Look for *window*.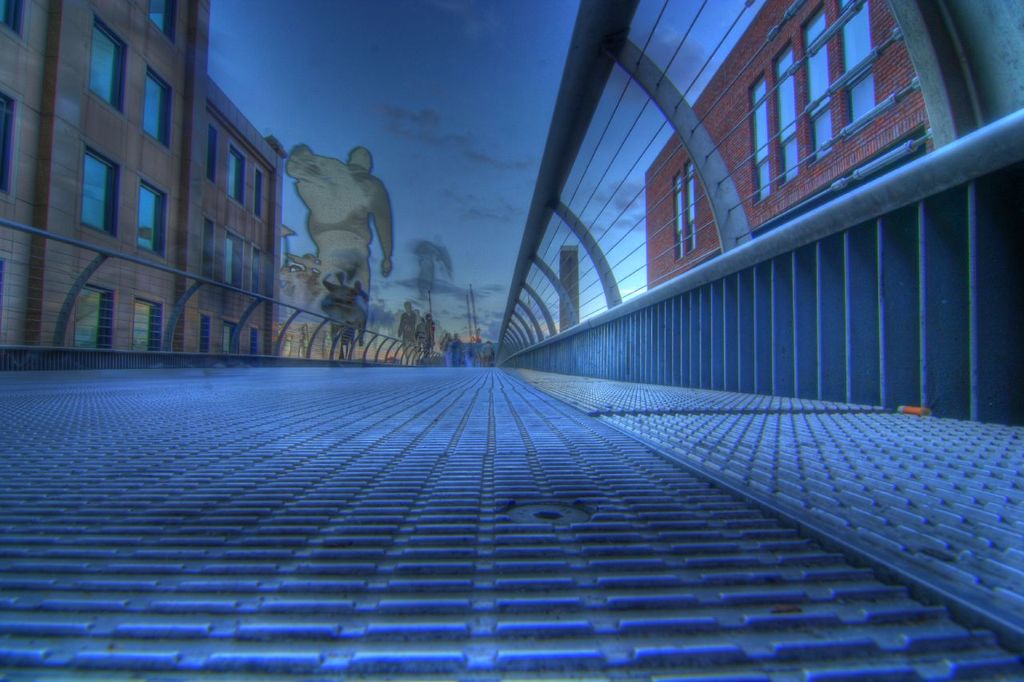
Found: select_region(80, 152, 123, 237).
